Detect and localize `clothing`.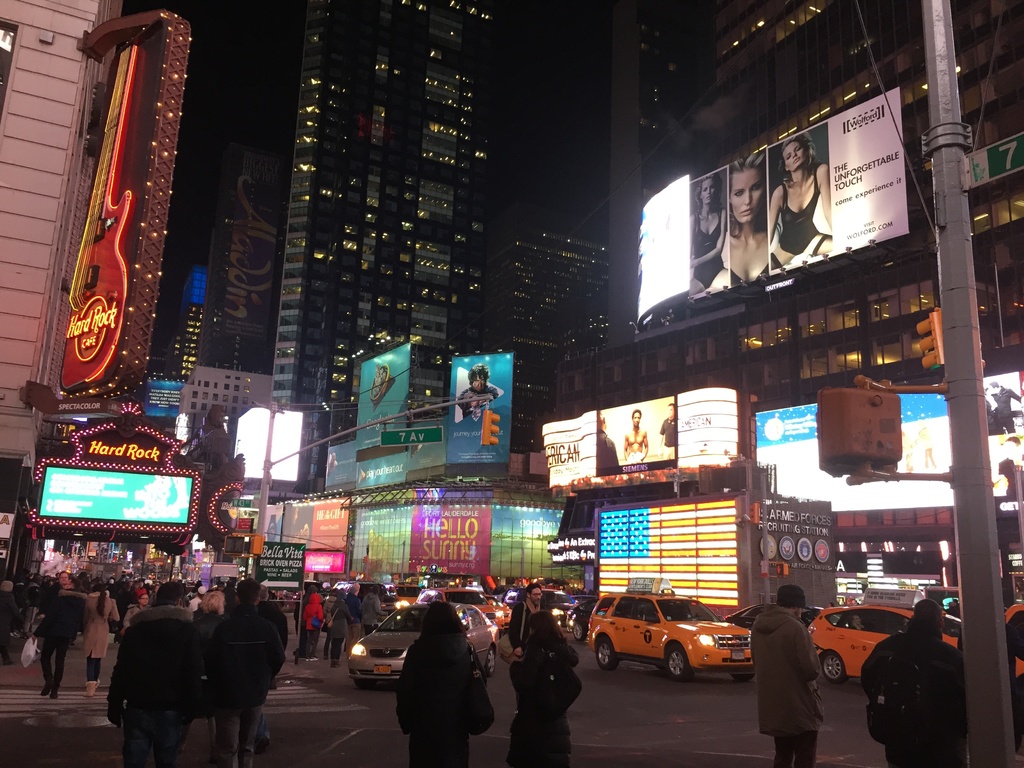
Localized at BBox(181, 593, 191, 607).
